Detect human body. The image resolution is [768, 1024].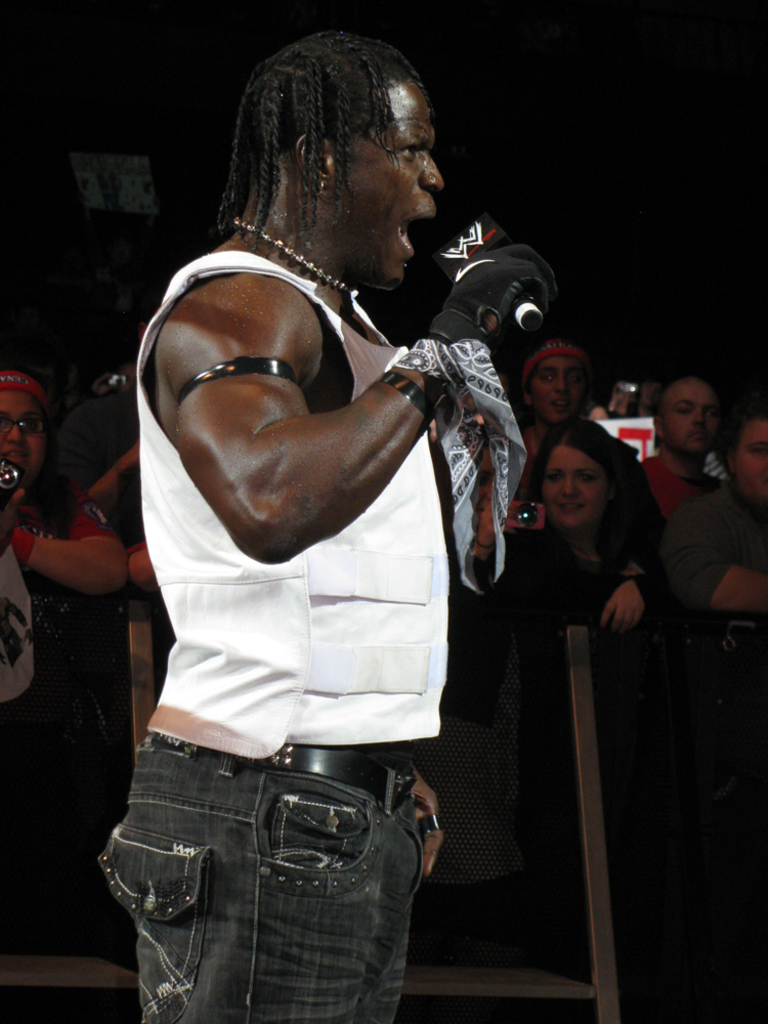
(left=499, top=423, right=651, bottom=639).
